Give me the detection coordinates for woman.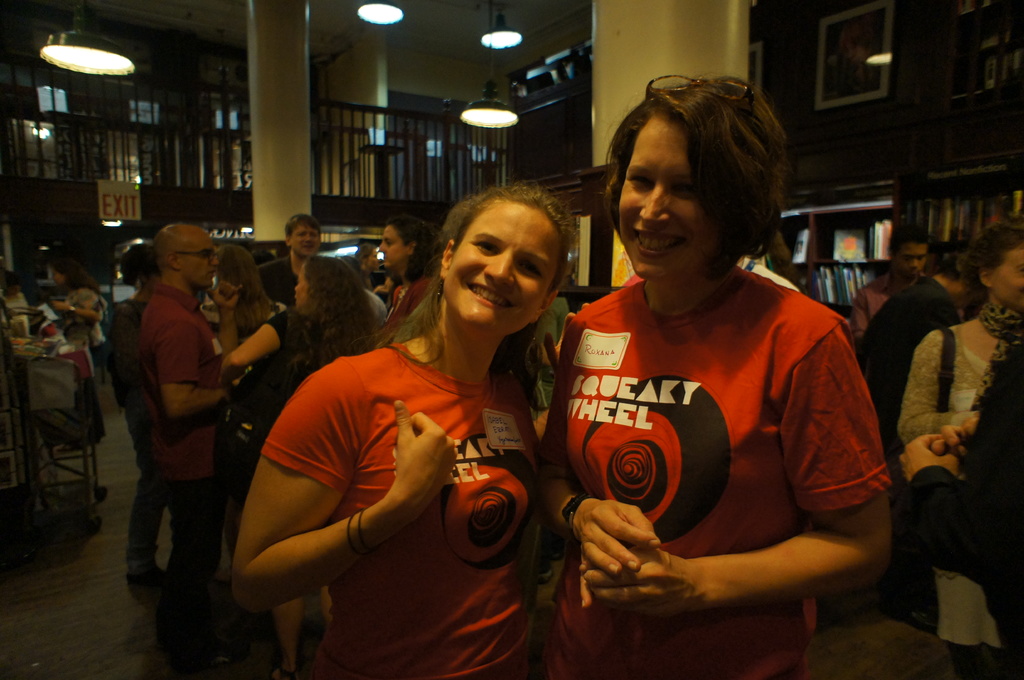
(x1=218, y1=235, x2=290, y2=388).
